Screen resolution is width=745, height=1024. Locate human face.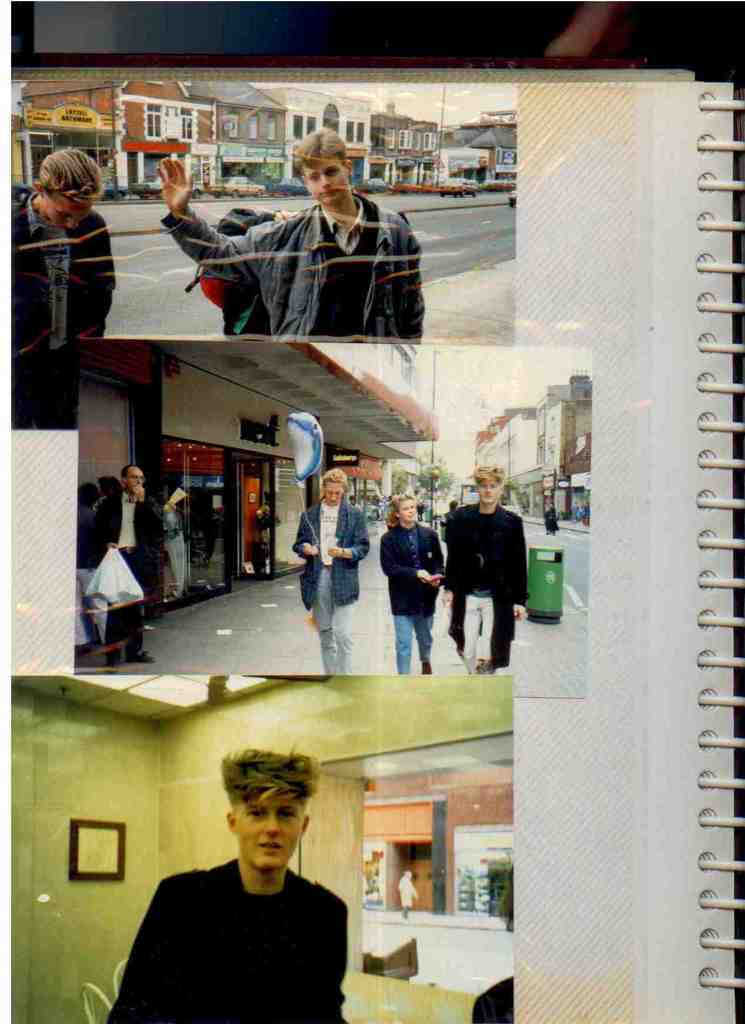
select_region(234, 794, 302, 871).
